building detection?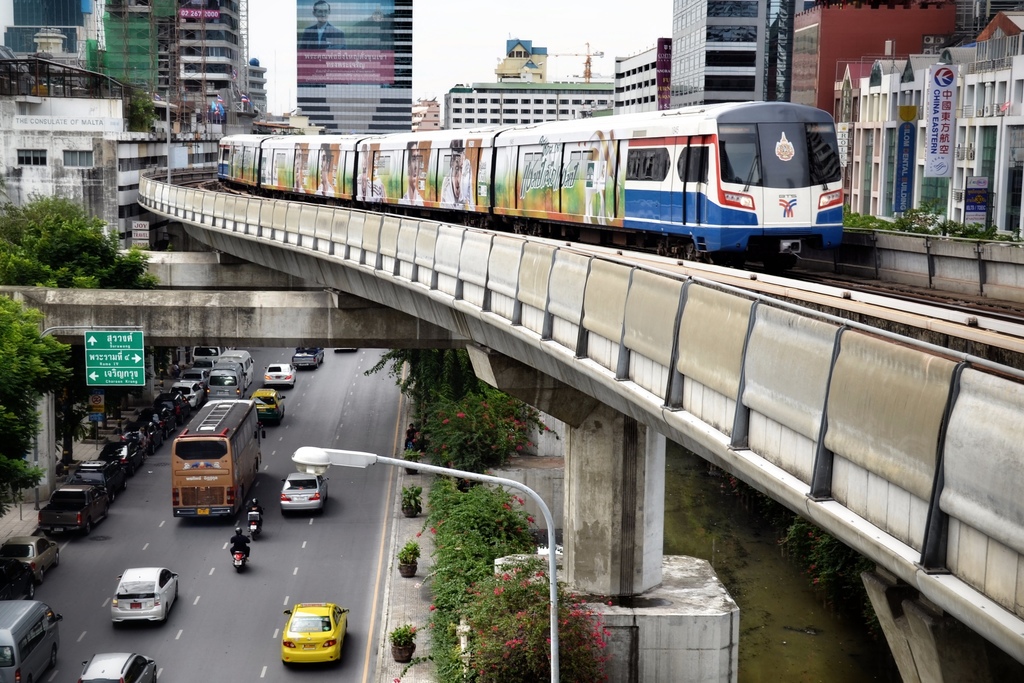
rect(833, 17, 1023, 245)
